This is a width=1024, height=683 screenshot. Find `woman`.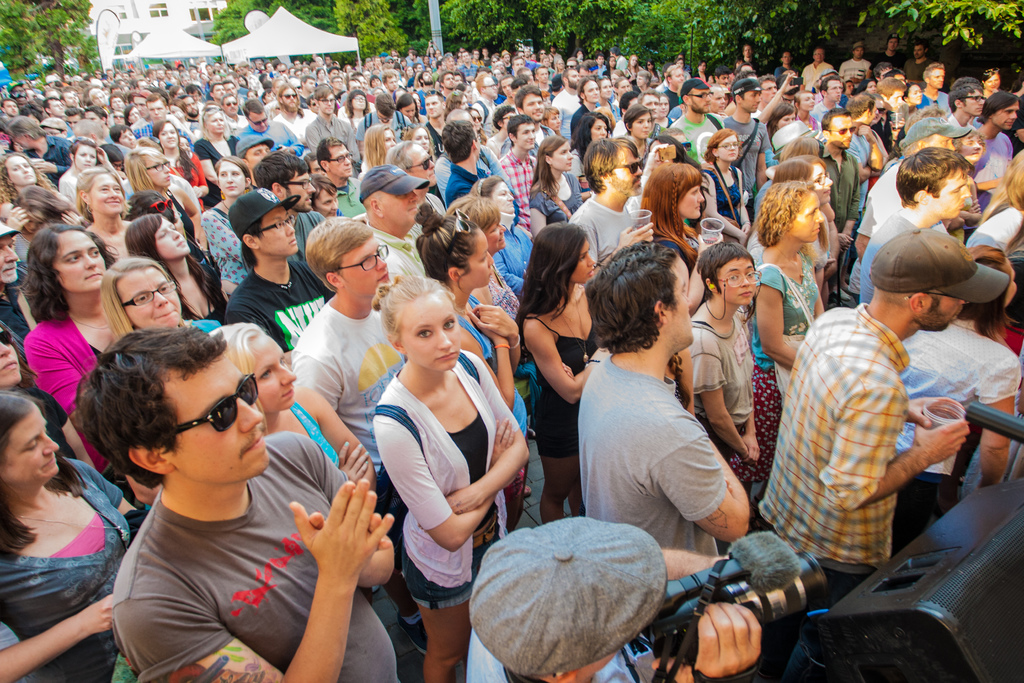
Bounding box: 0, 394, 155, 682.
